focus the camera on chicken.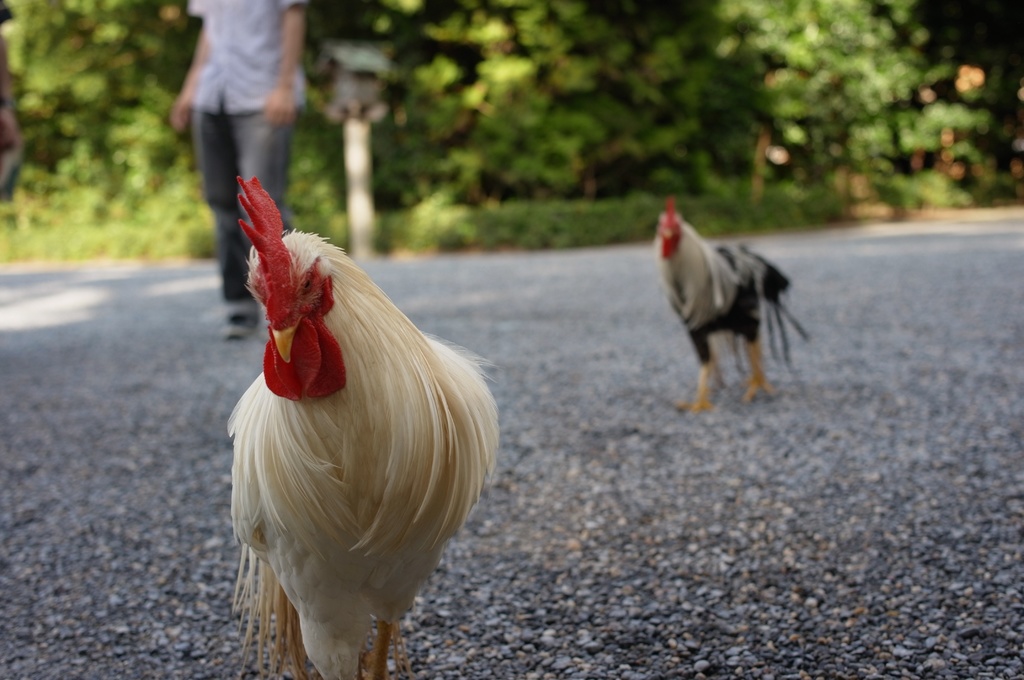
Focus region: [x1=657, y1=195, x2=812, y2=414].
